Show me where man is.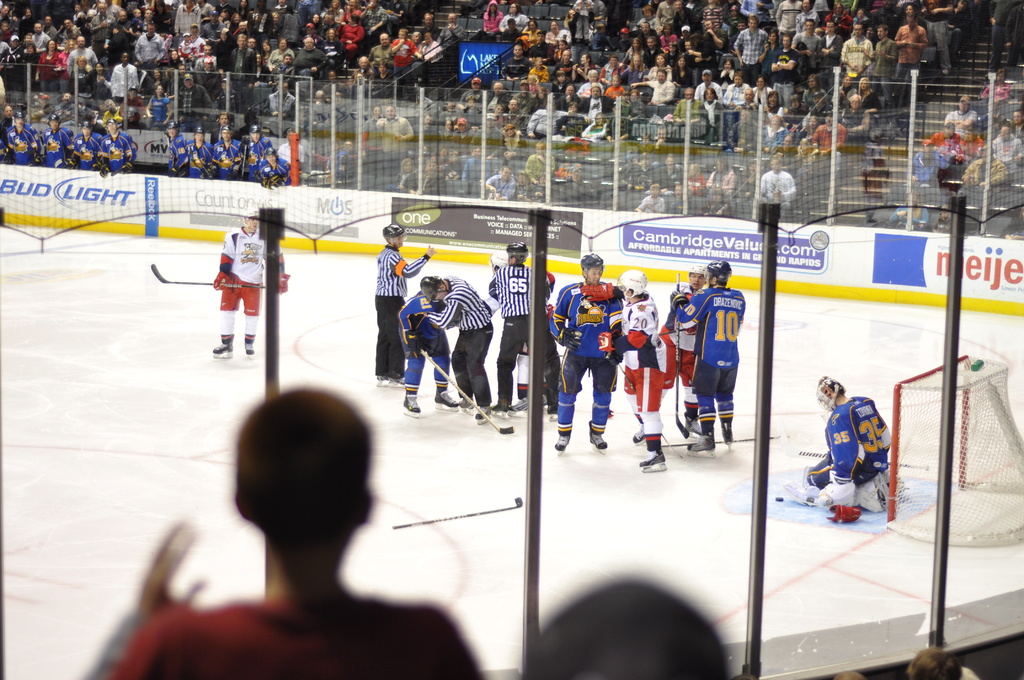
man is at {"left": 590, "top": 0, "right": 604, "bottom": 26}.
